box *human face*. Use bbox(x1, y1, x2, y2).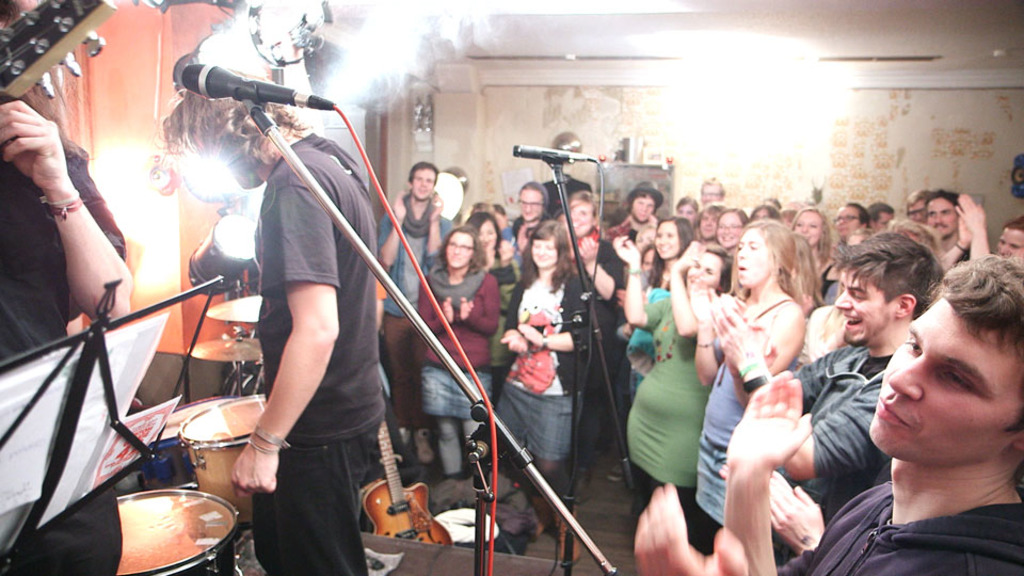
bbox(864, 297, 1023, 466).
